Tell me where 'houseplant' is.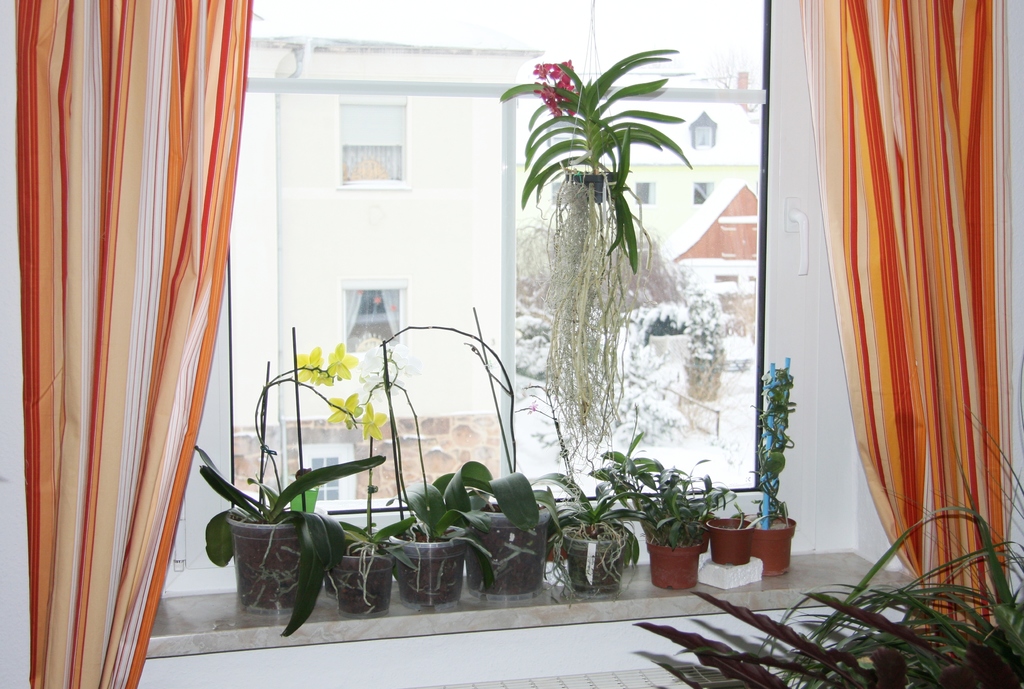
'houseplant' is at rect(325, 520, 404, 621).
